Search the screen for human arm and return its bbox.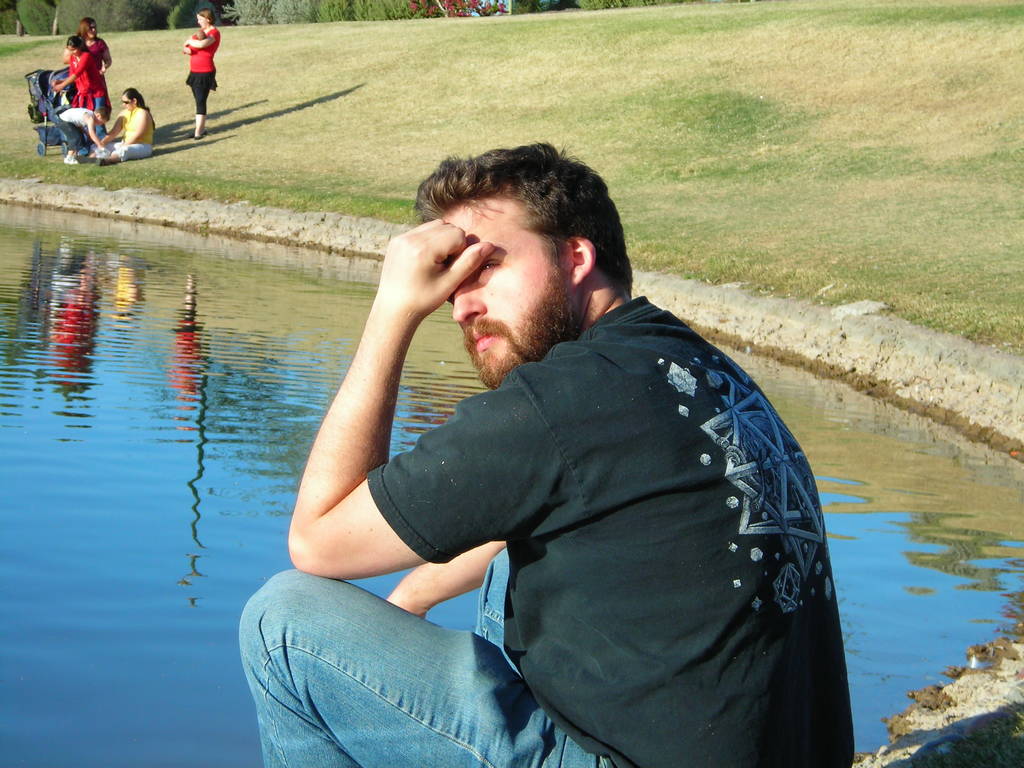
Found: box=[86, 114, 102, 141].
